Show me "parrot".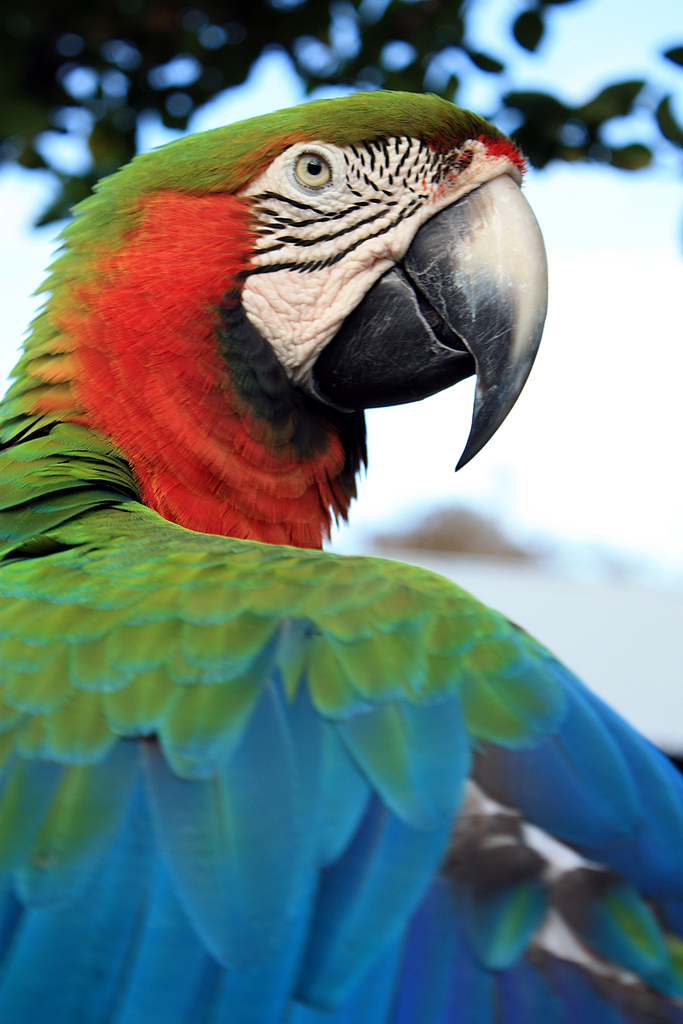
"parrot" is here: locate(0, 90, 682, 1023).
